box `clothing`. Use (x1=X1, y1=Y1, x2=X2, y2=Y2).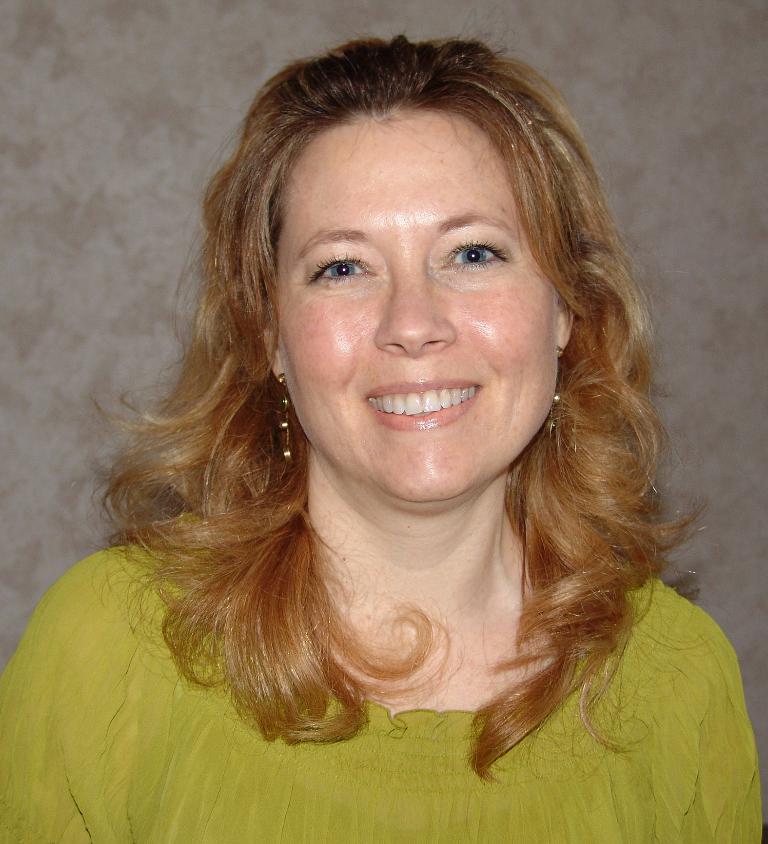
(x1=0, y1=526, x2=762, y2=843).
